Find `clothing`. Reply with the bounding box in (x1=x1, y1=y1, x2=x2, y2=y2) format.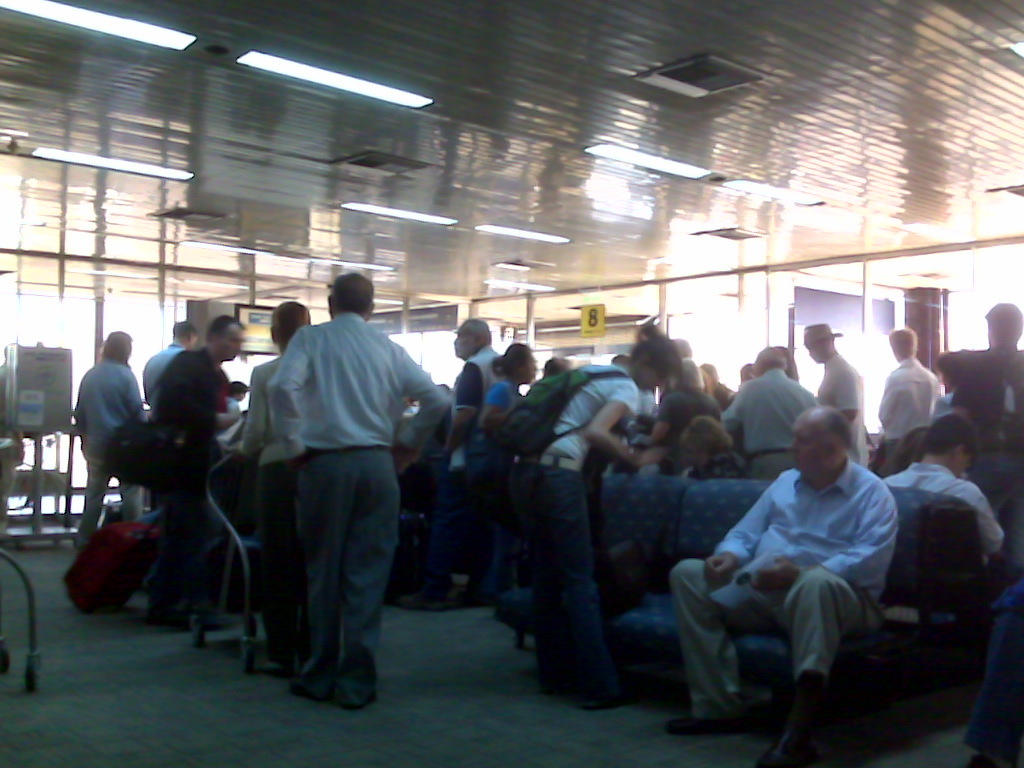
(x1=152, y1=350, x2=219, y2=612).
